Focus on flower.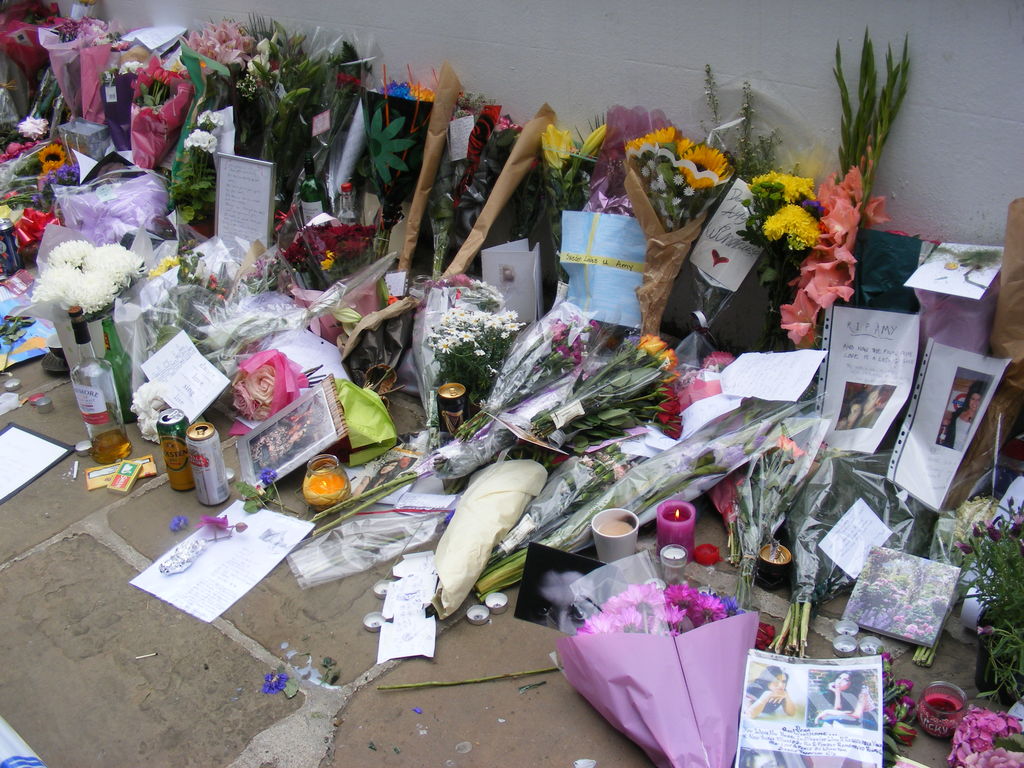
Focused at rect(779, 433, 808, 461).
